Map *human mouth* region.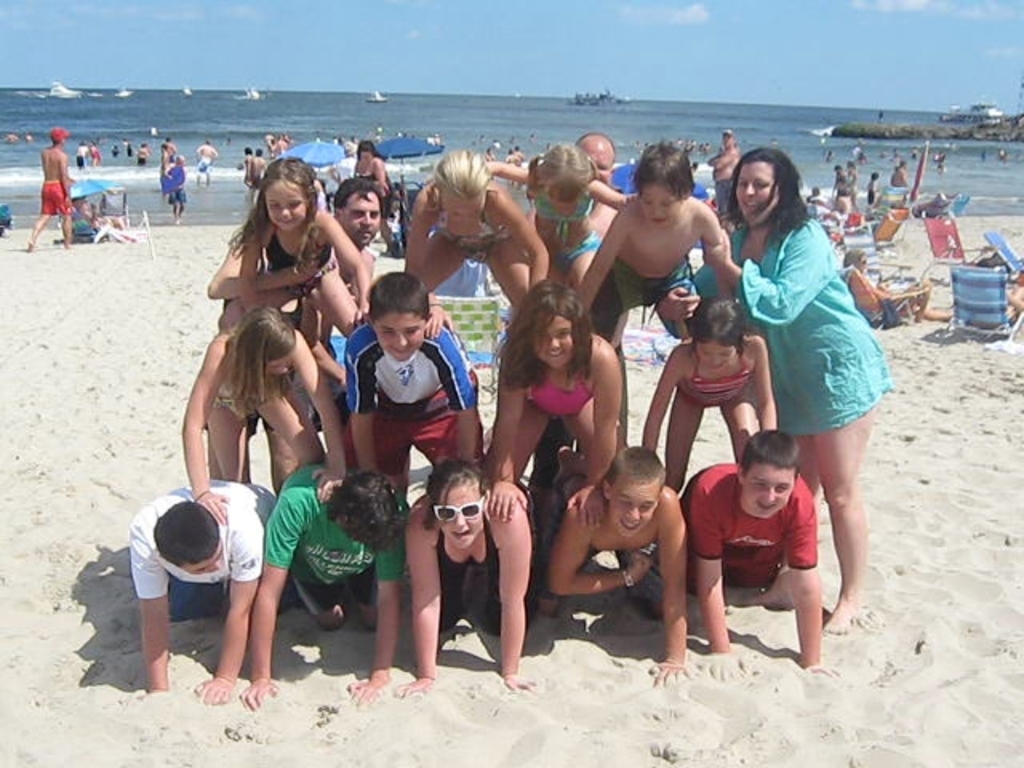
Mapped to (x1=446, y1=528, x2=467, y2=539).
